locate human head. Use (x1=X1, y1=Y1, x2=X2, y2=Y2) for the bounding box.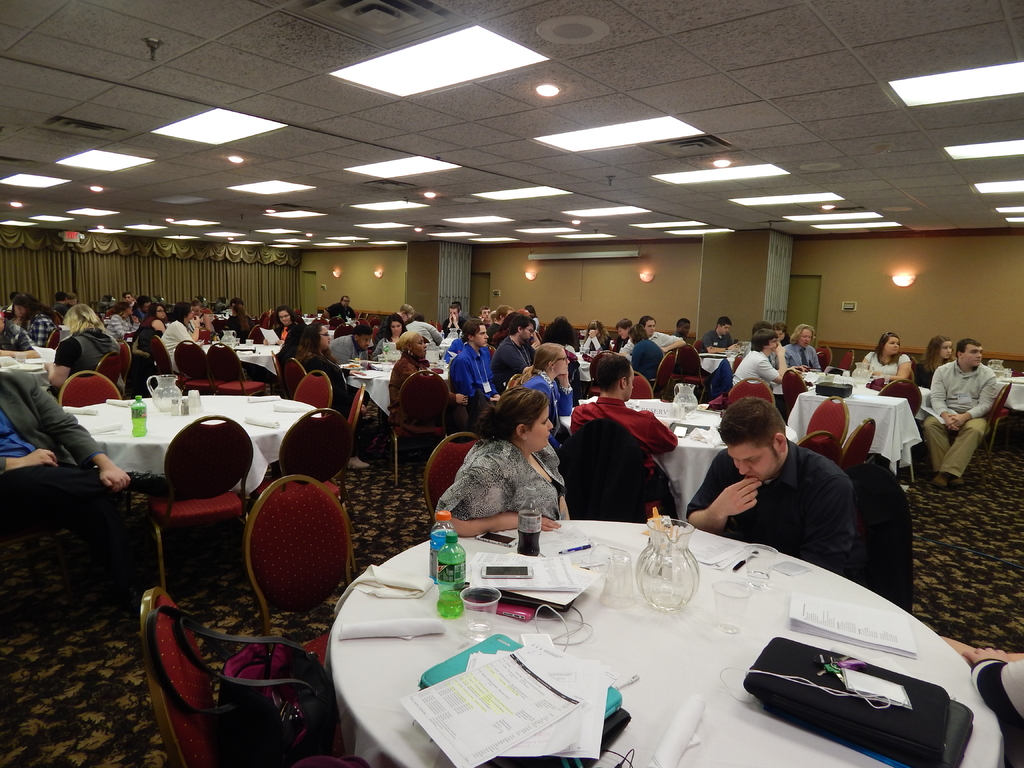
(x1=150, y1=302, x2=168, y2=321).
